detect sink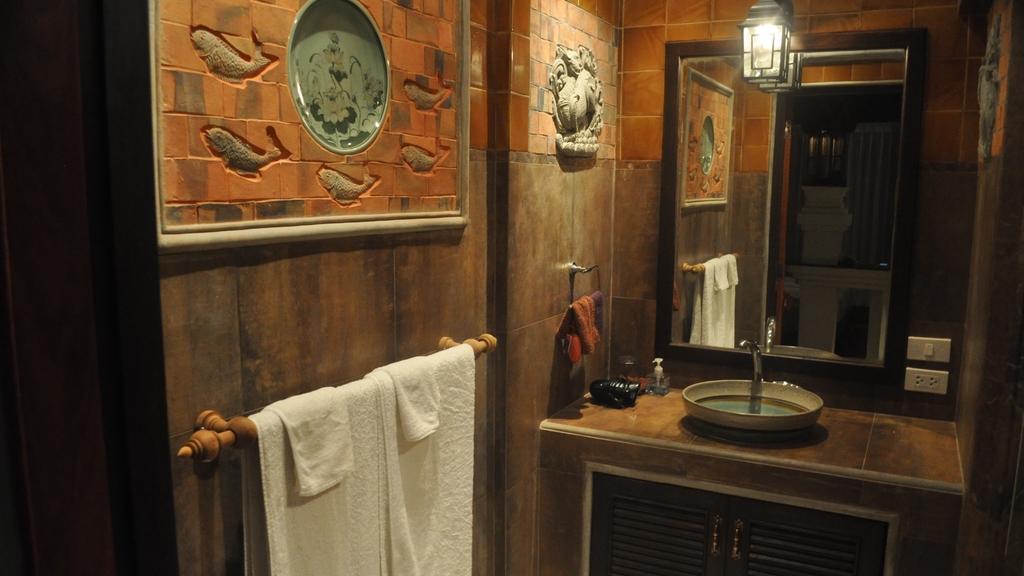
left=666, top=331, right=832, bottom=446
